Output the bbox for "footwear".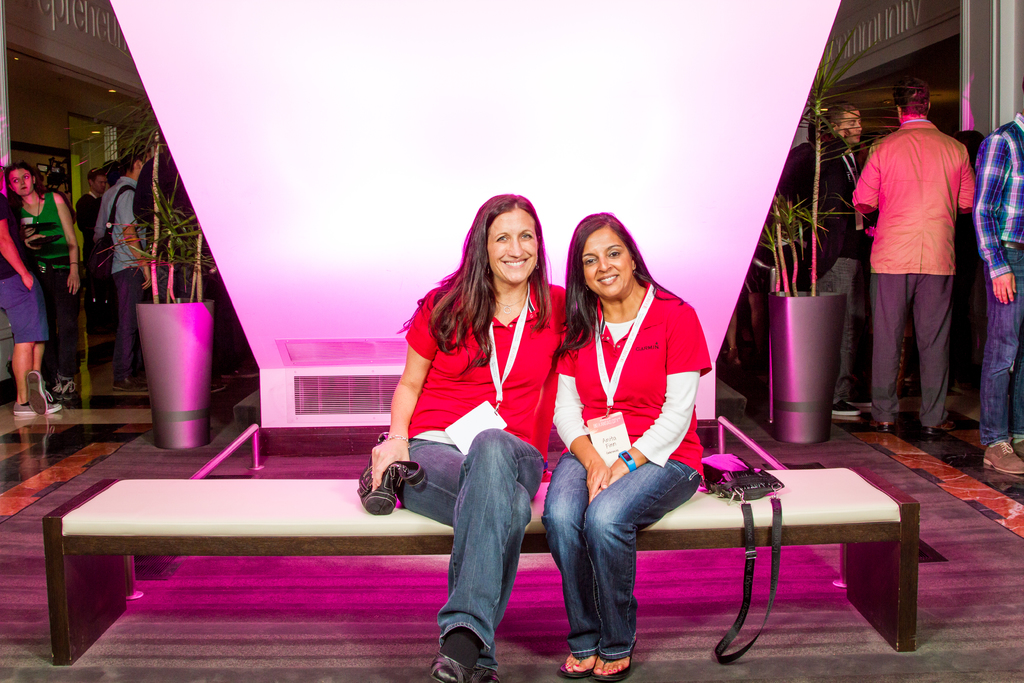
region(1011, 438, 1023, 461).
